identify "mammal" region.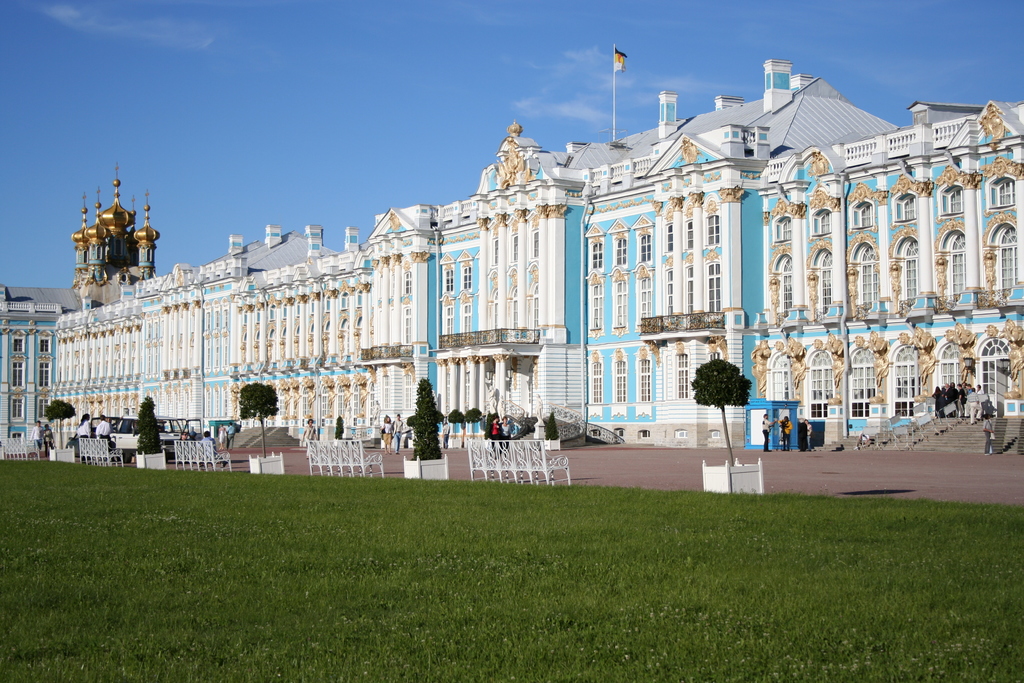
Region: crop(301, 416, 320, 456).
